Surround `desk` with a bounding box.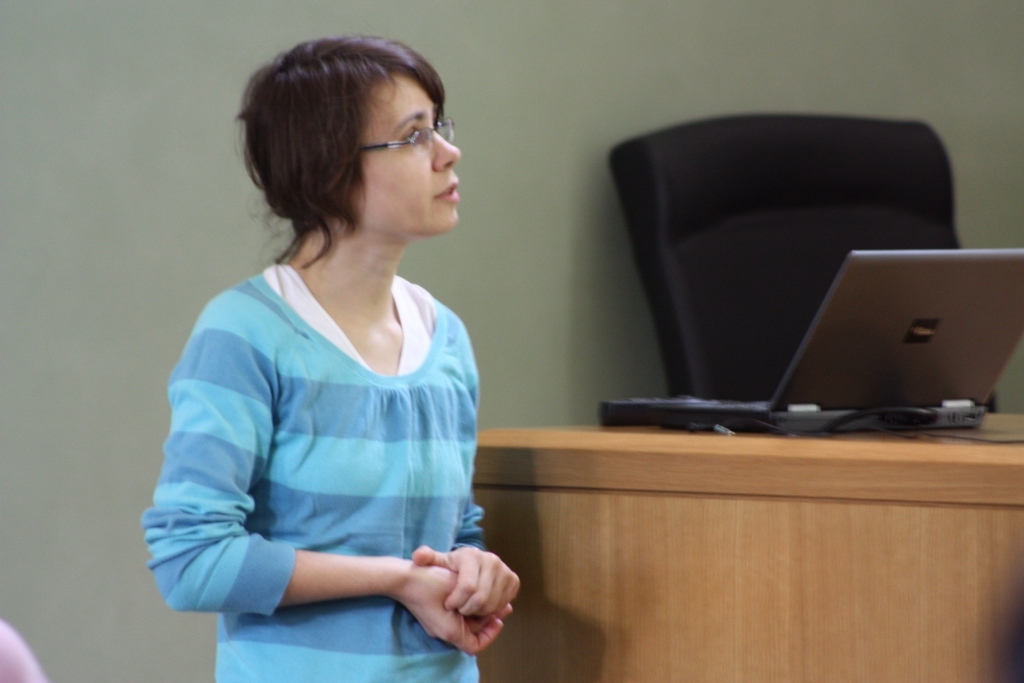
410, 267, 1023, 676.
